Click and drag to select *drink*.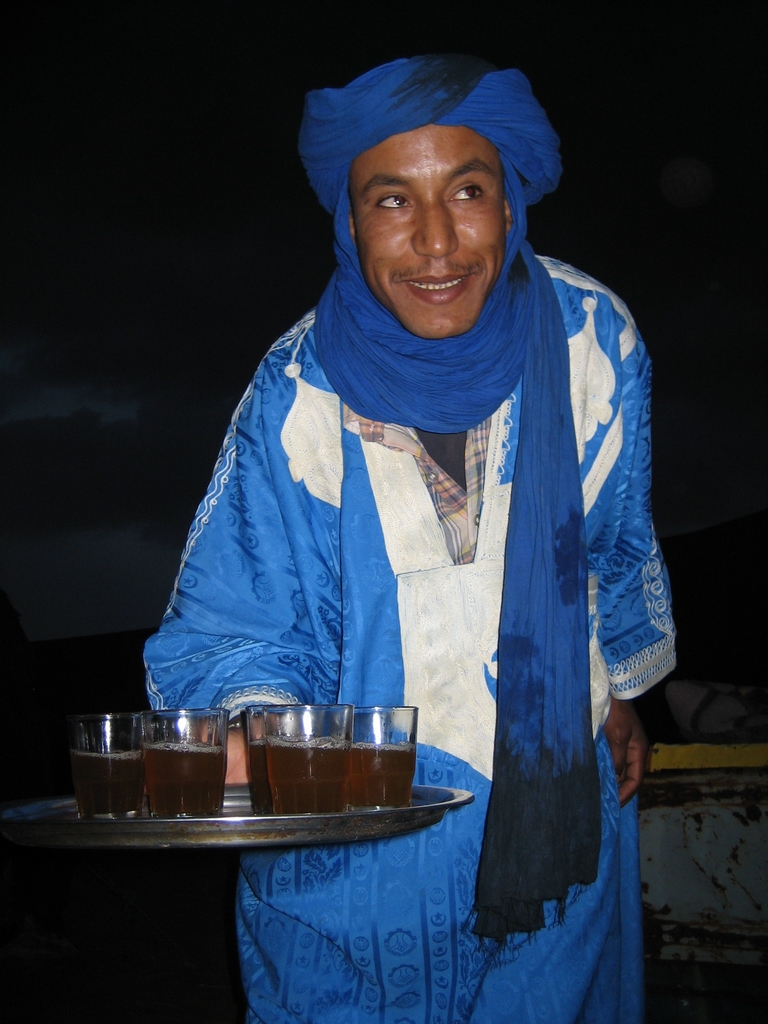
Selection: 354 750 412 804.
